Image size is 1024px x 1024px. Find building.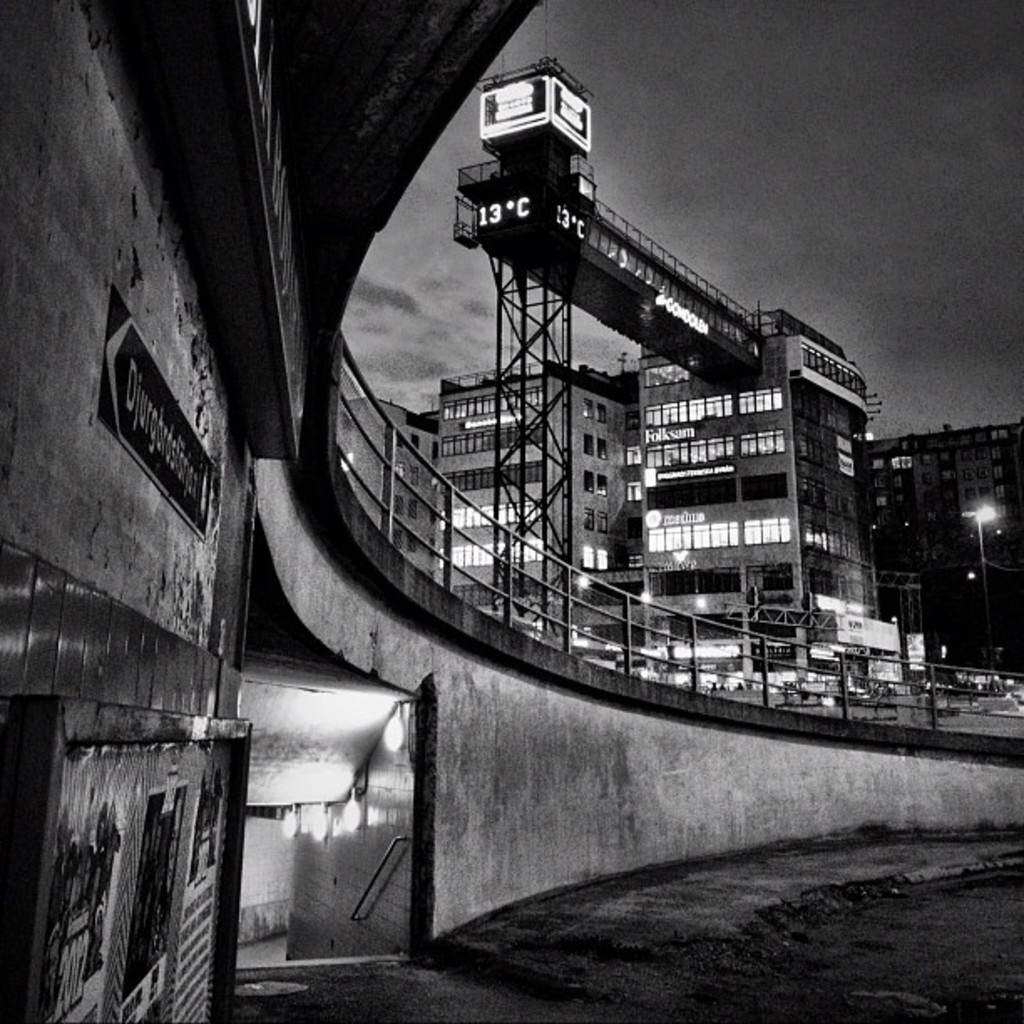
(x1=433, y1=306, x2=910, y2=689).
